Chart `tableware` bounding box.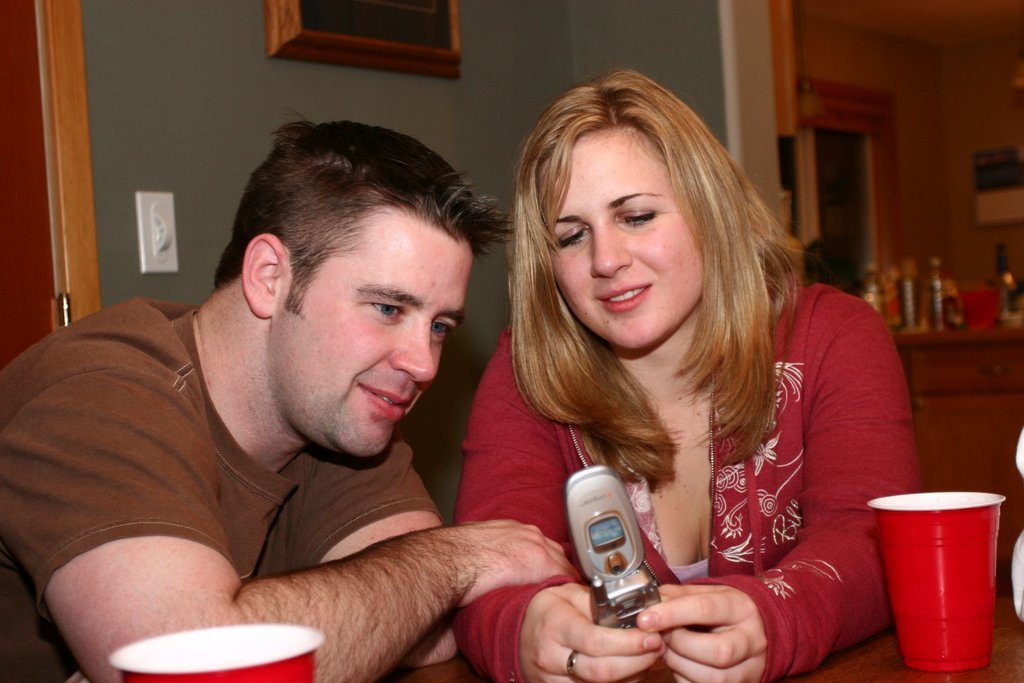
Charted: 865, 493, 1007, 677.
